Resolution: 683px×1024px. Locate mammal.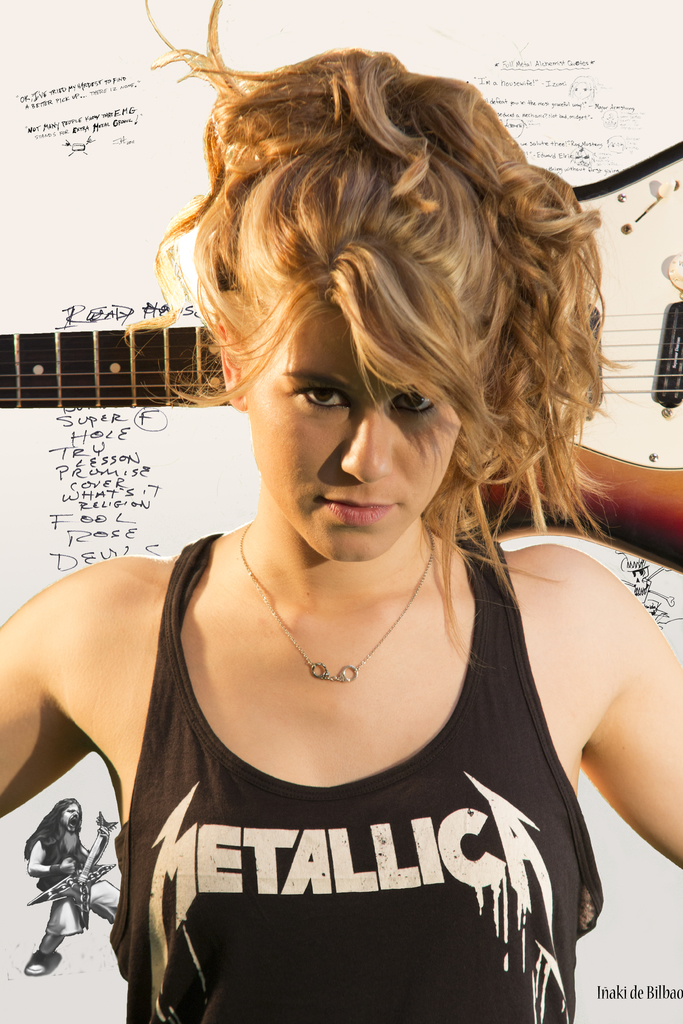
[21,796,128,970].
